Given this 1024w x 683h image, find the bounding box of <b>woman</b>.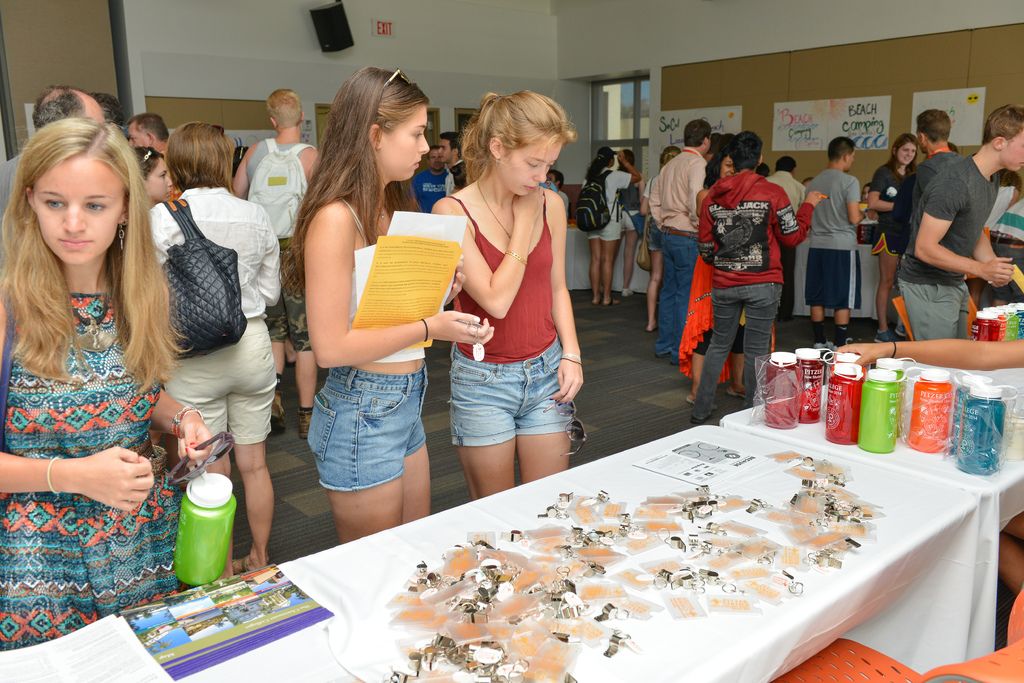
box(278, 81, 462, 580).
